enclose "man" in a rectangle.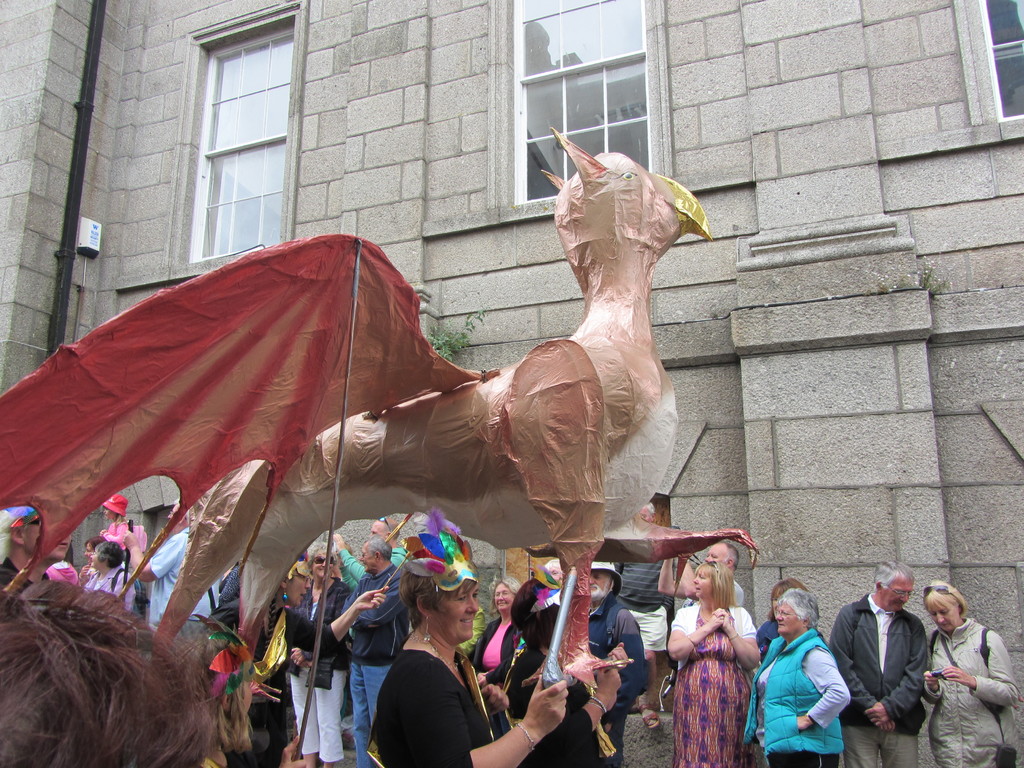
{"x1": 829, "y1": 556, "x2": 928, "y2": 765}.
